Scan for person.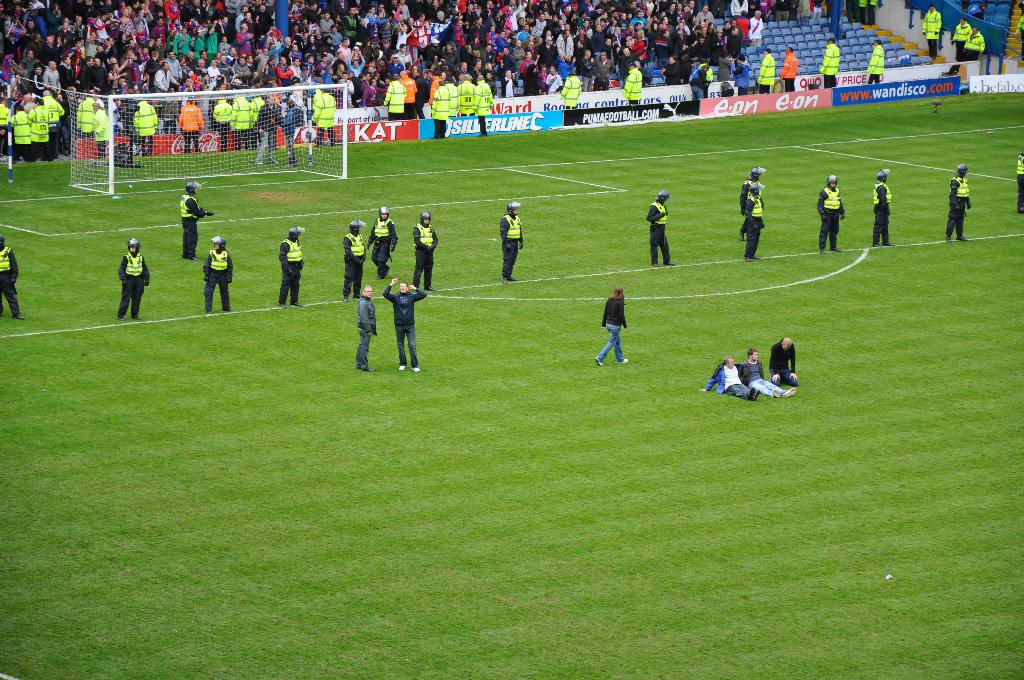
Scan result: <box>197,234,232,316</box>.
